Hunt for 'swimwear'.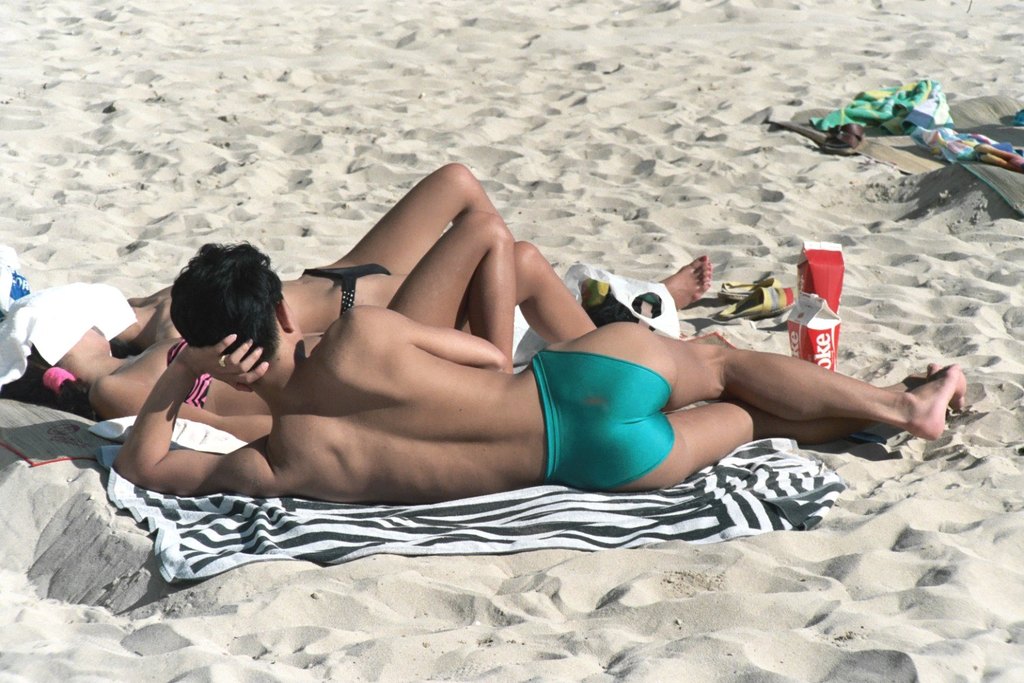
Hunted down at x1=168, y1=339, x2=215, y2=412.
